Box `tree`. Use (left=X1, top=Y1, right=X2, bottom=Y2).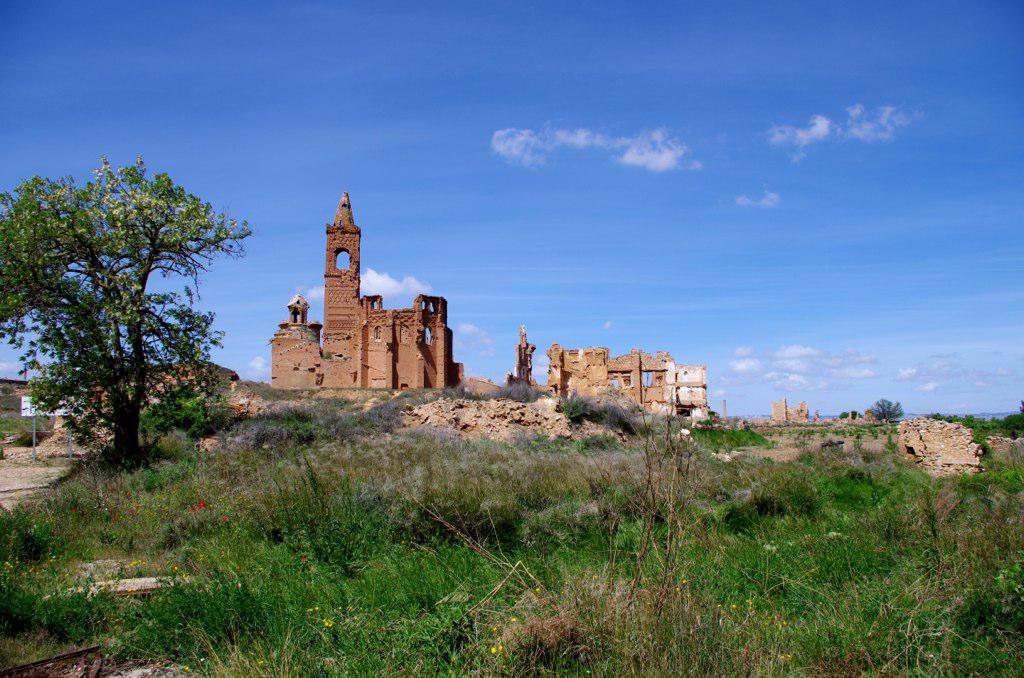
(left=24, top=145, right=236, bottom=487).
